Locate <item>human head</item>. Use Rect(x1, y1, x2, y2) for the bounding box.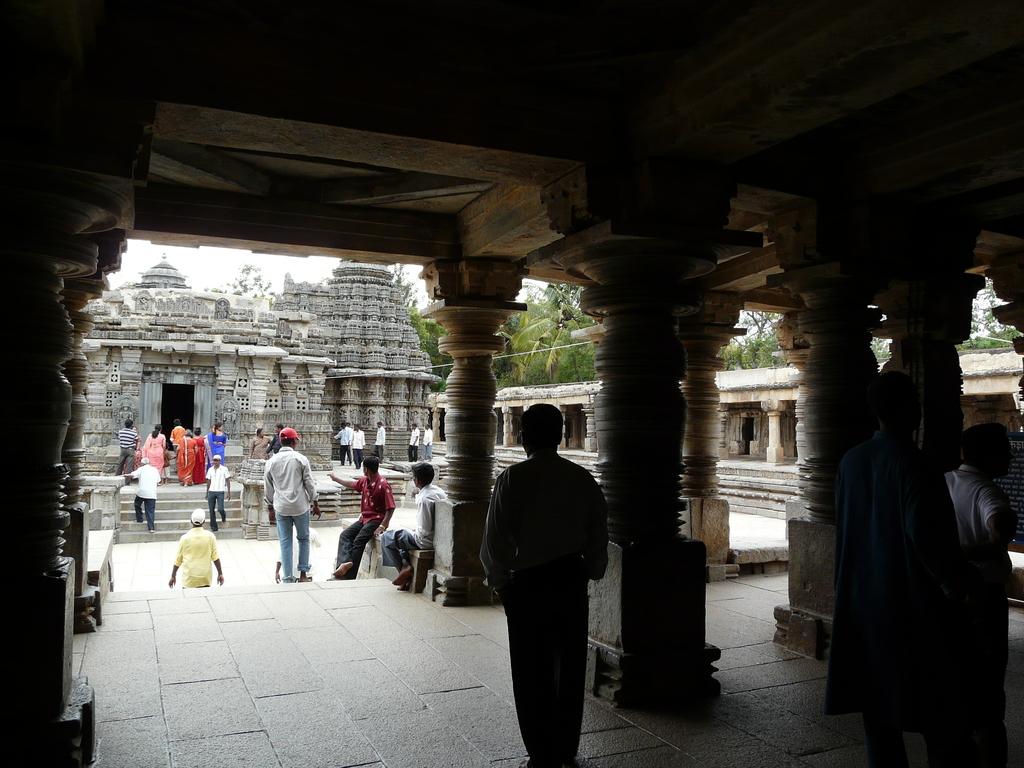
Rect(173, 419, 181, 425).
